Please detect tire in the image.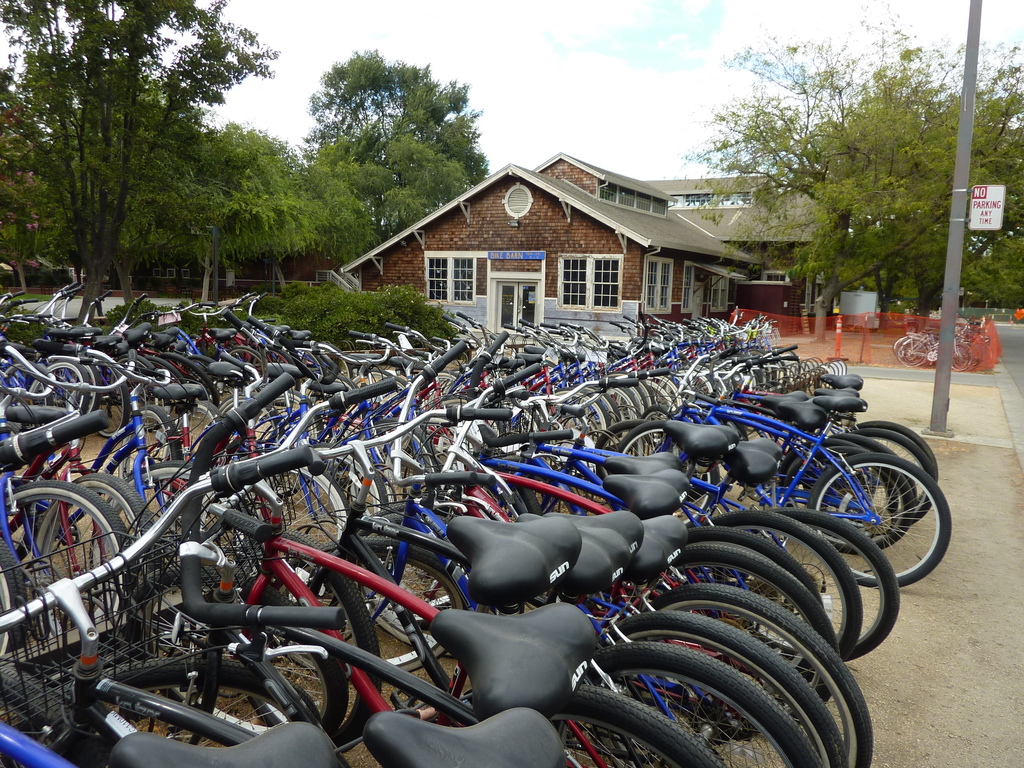
{"left": 586, "top": 642, "right": 826, "bottom": 765}.
